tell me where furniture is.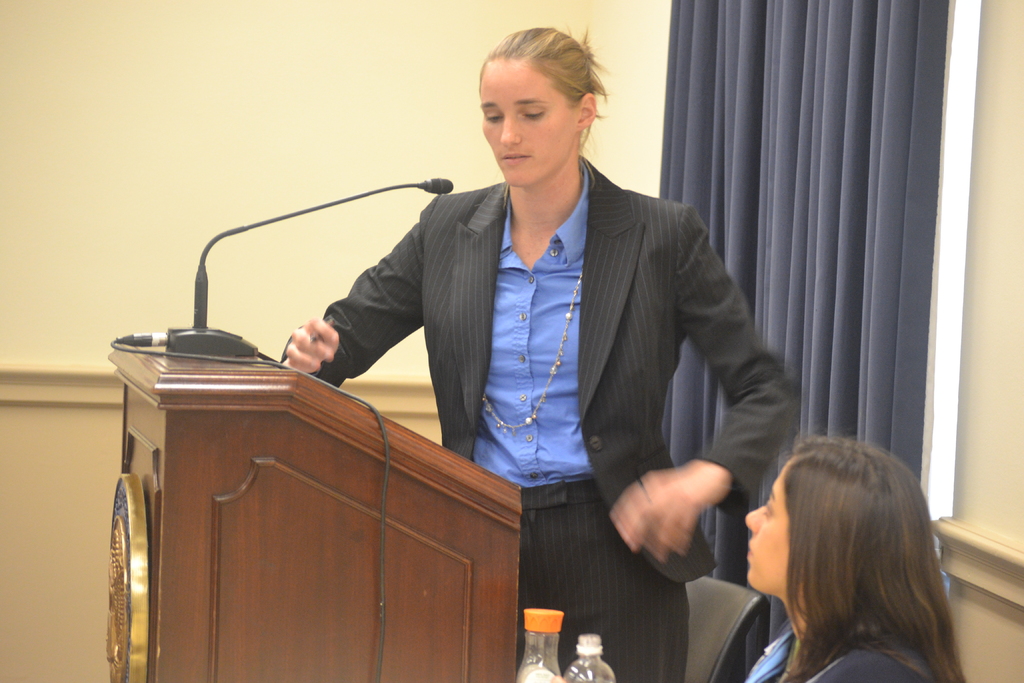
furniture is at <bbox>683, 572, 767, 682</bbox>.
